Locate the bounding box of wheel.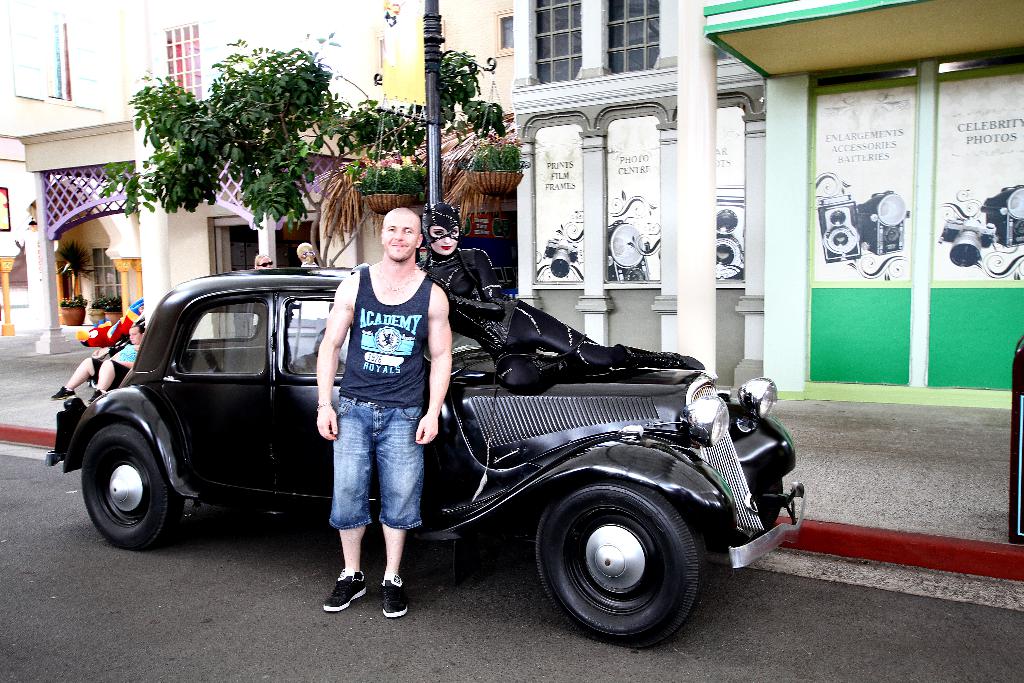
Bounding box: x1=528, y1=475, x2=700, y2=649.
